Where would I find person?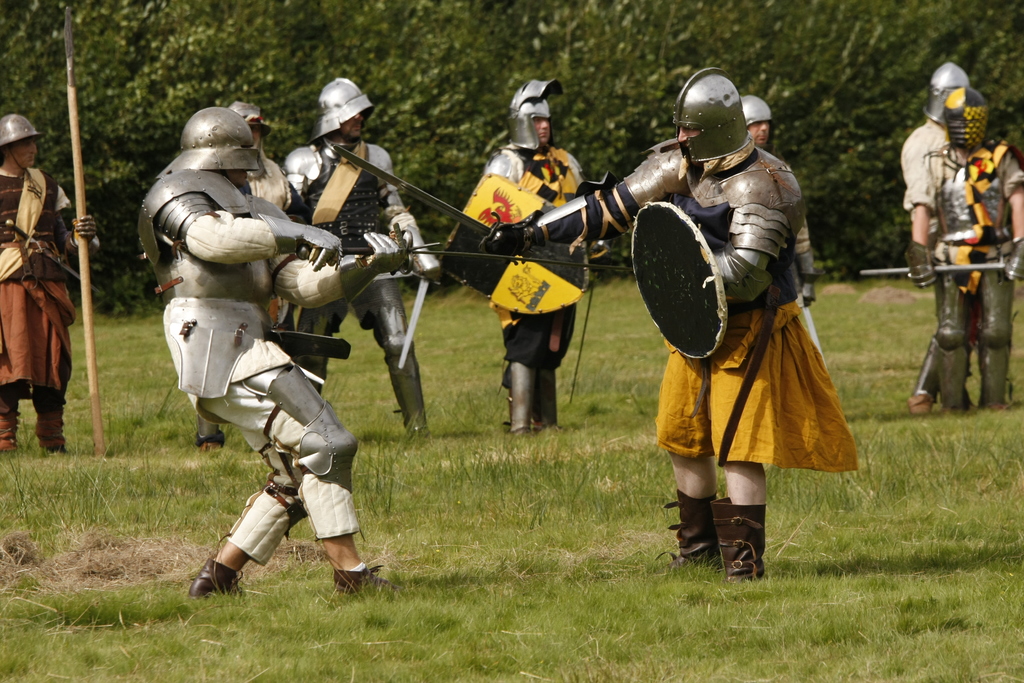
At {"left": 279, "top": 73, "right": 444, "bottom": 438}.
